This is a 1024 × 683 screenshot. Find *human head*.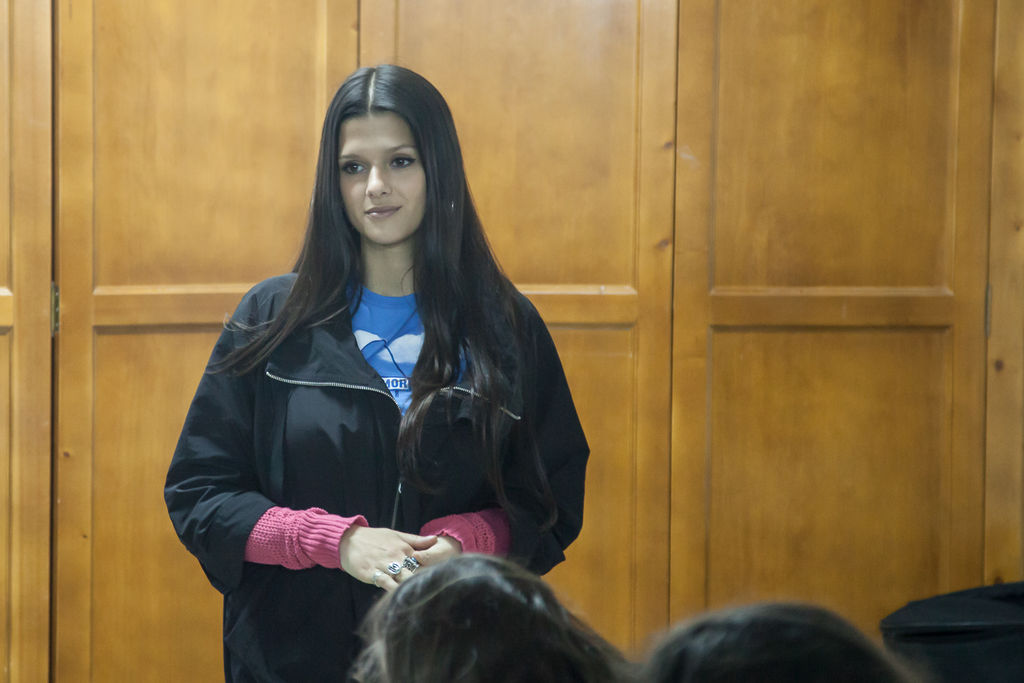
Bounding box: bbox(355, 555, 622, 682).
